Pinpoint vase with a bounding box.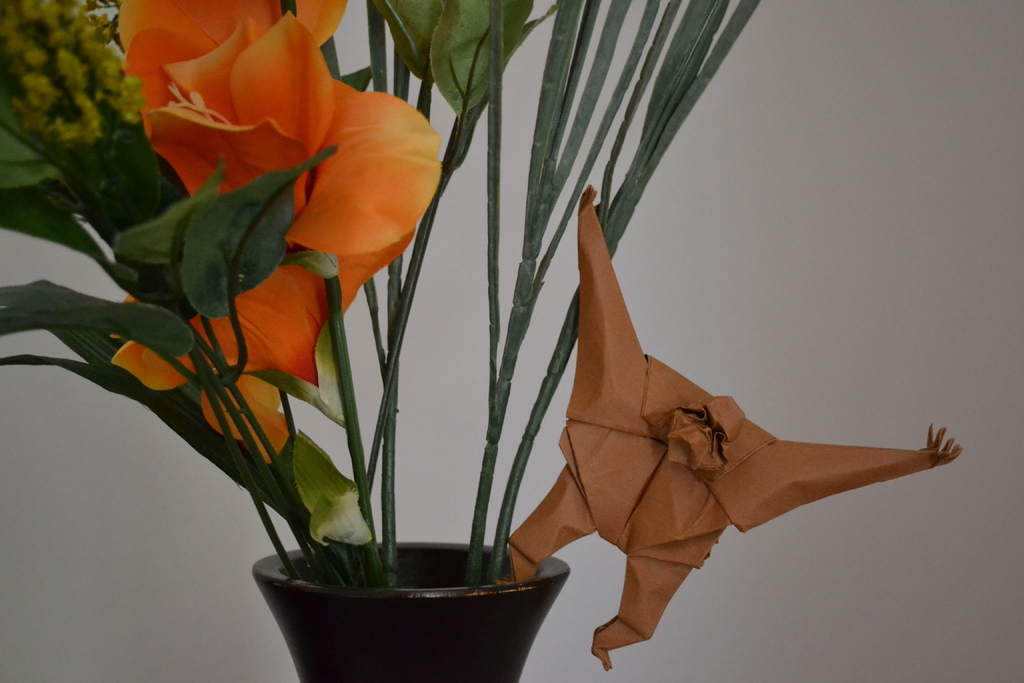
x1=254, y1=537, x2=570, y2=682.
